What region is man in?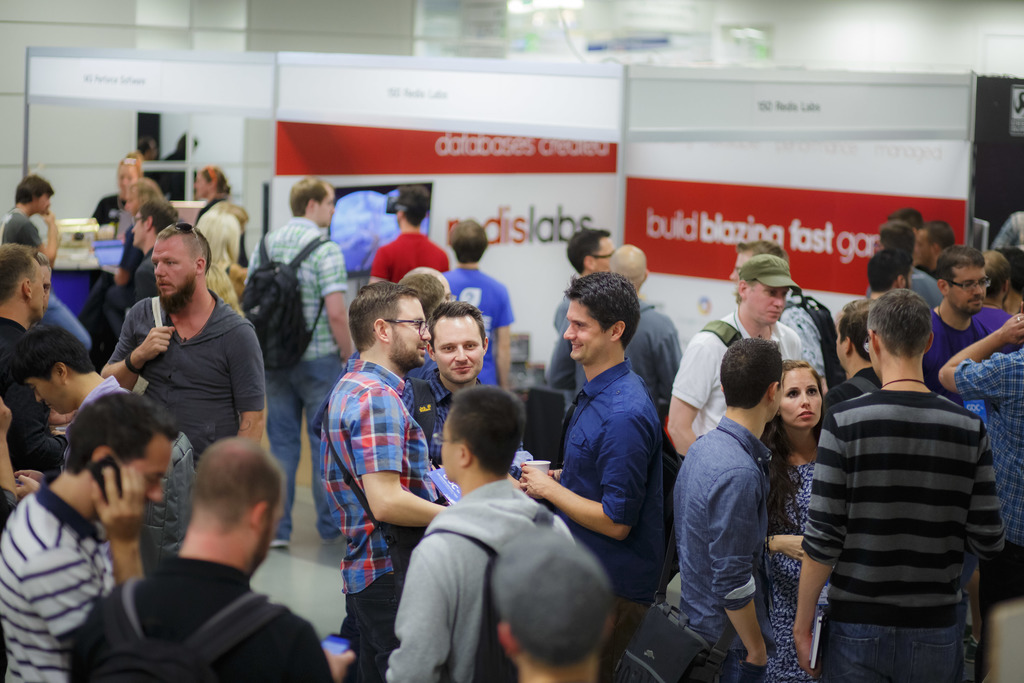
locate(1, 177, 92, 352).
